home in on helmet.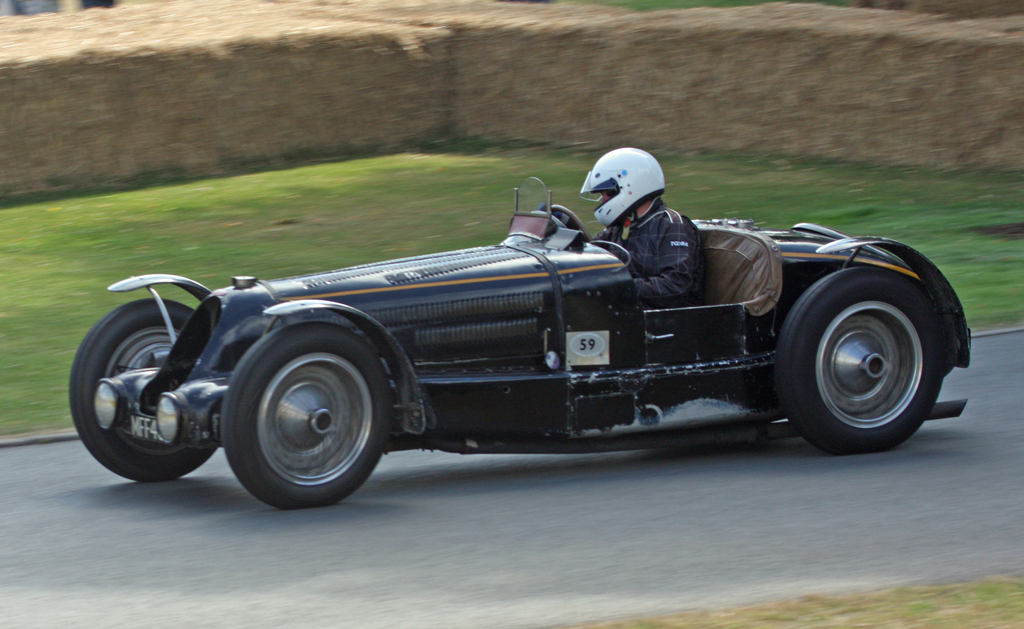
Homed in at <region>580, 151, 673, 226</region>.
